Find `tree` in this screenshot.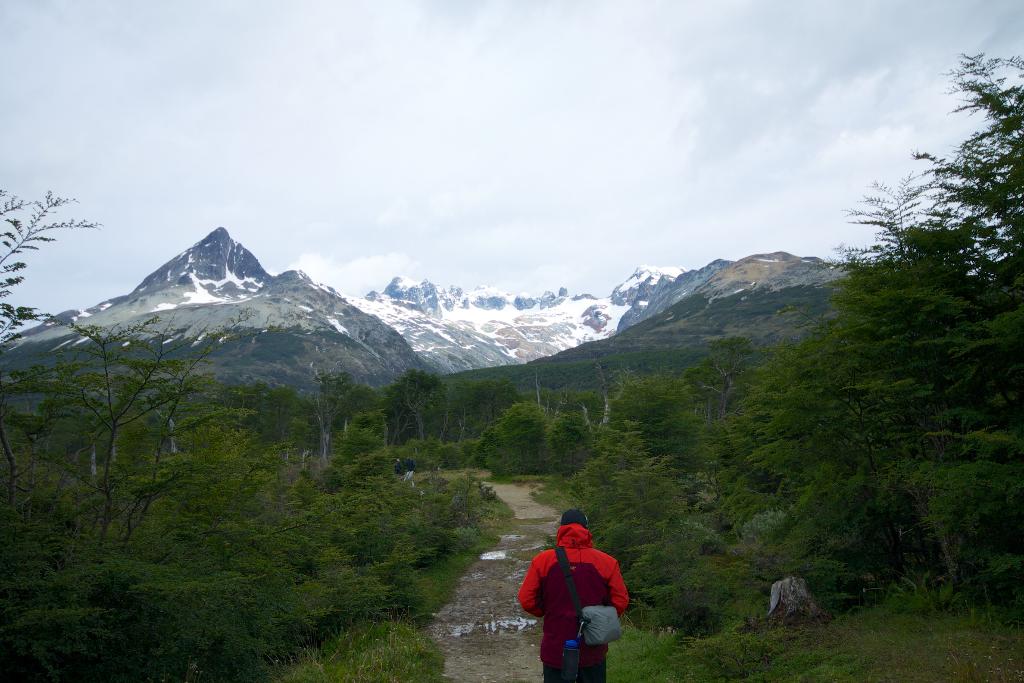
The bounding box for `tree` is region(126, 300, 319, 549).
